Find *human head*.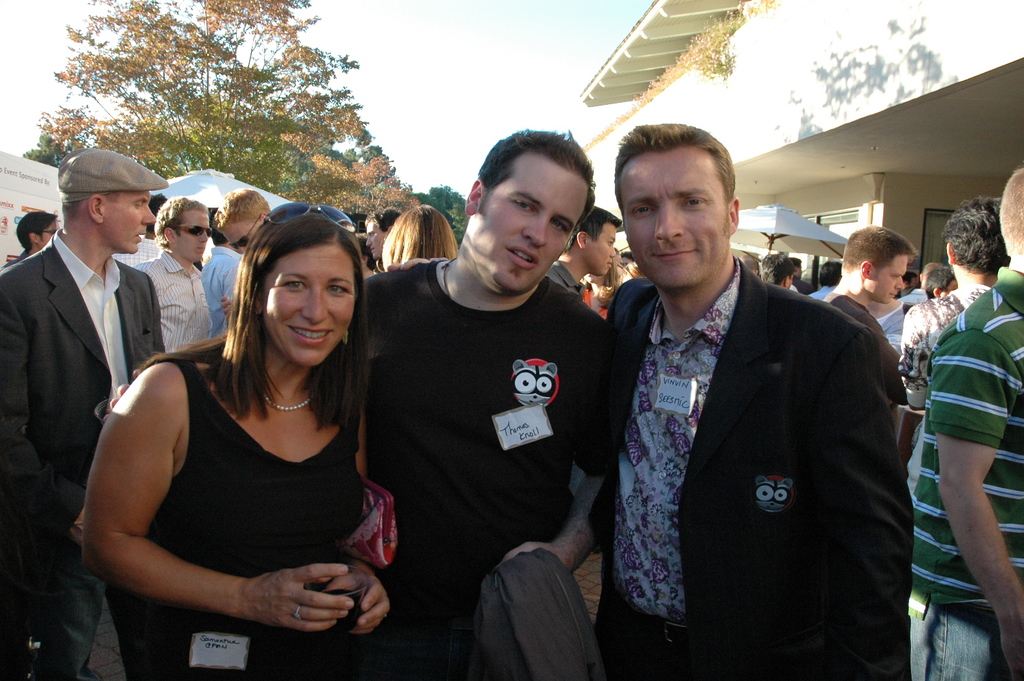
[350, 231, 377, 274].
